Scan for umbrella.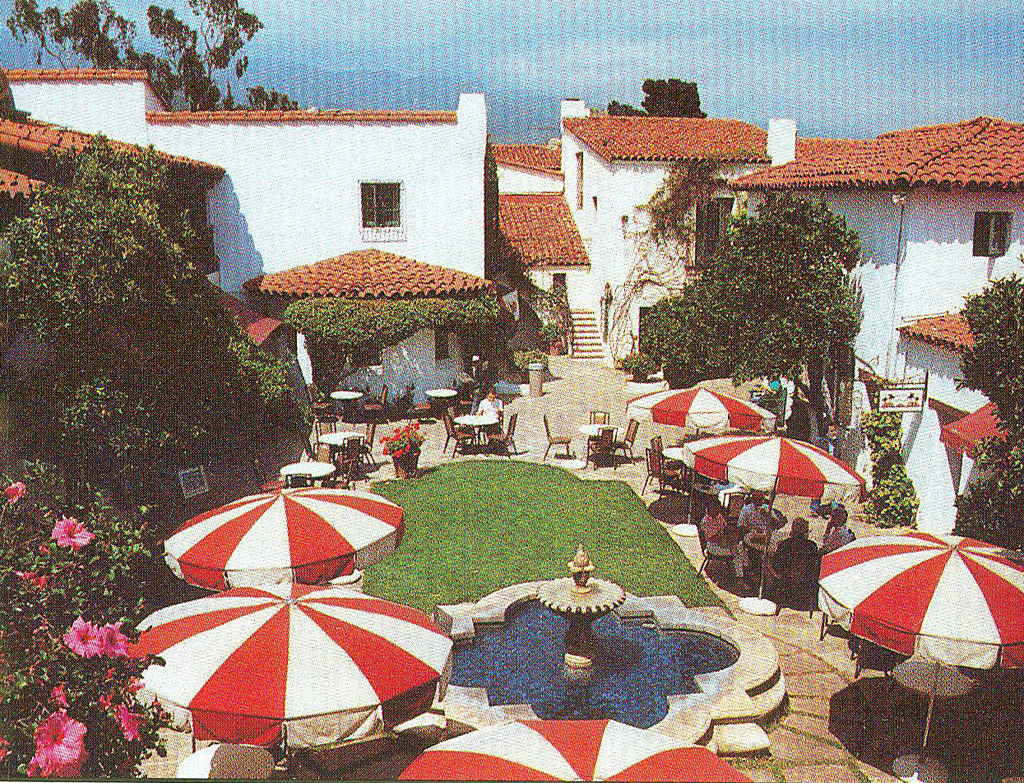
Scan result: box=[153, 486, 409, 584].
